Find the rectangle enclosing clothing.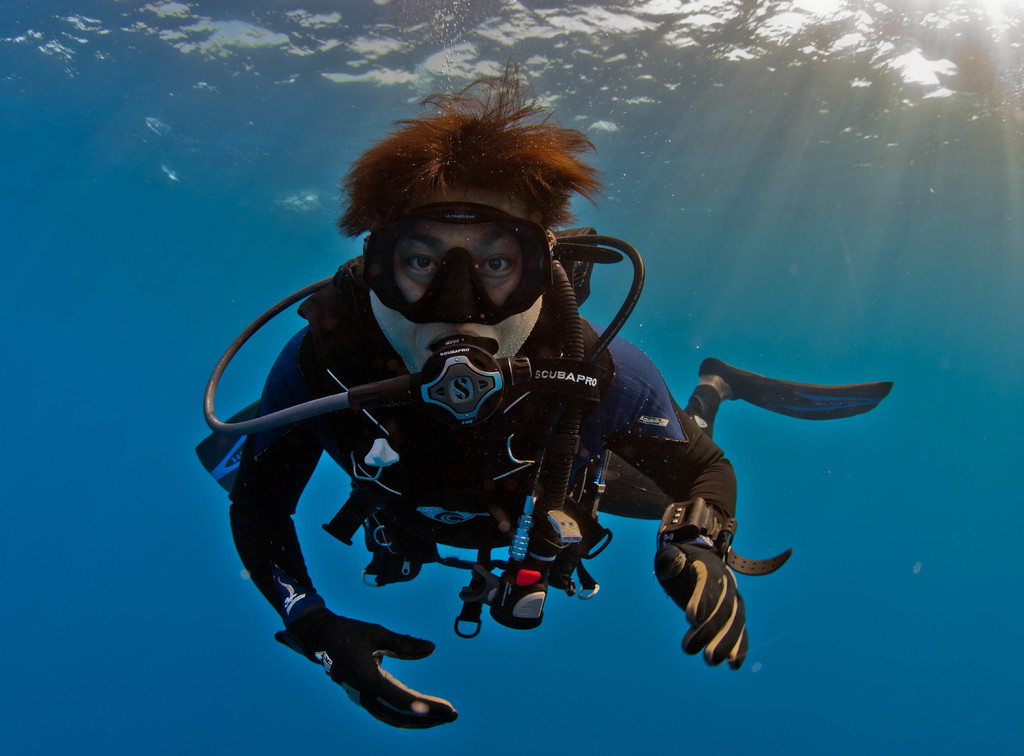
bbox=(268, 184, 727, 661).
